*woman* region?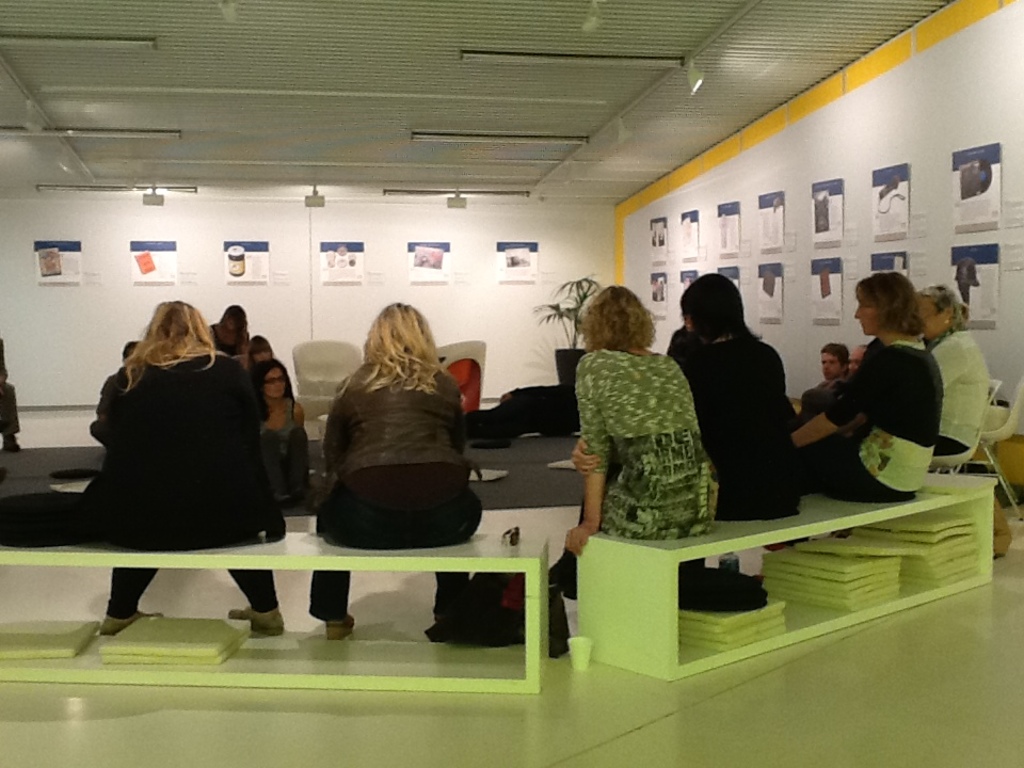
select_region(244, 331, 279, 366)
